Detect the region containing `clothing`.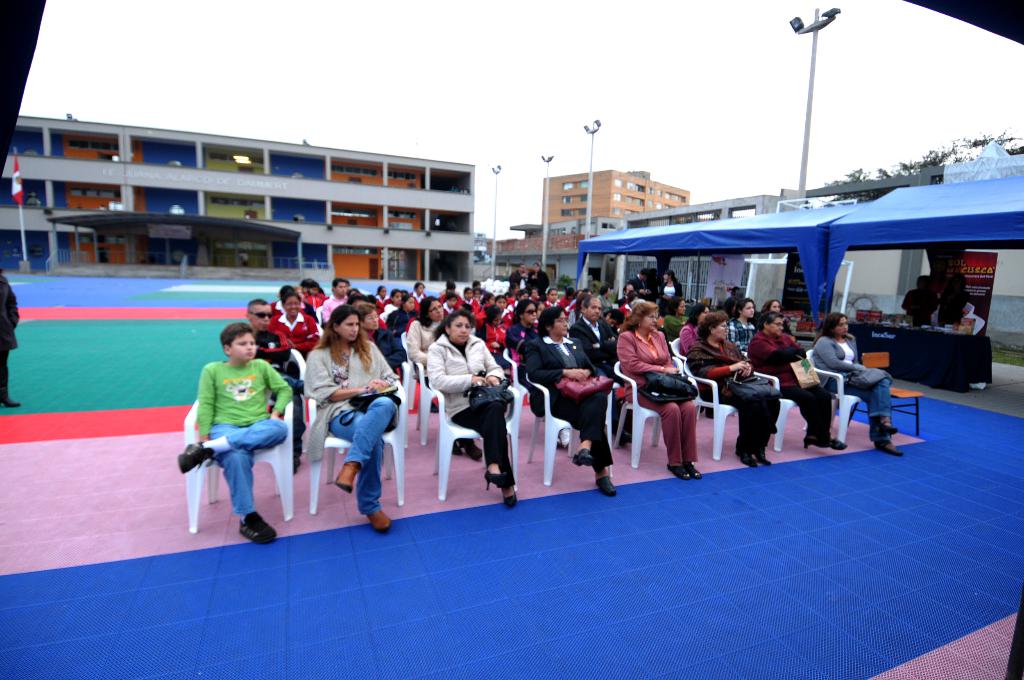
region(569, 314, 618, 369).
